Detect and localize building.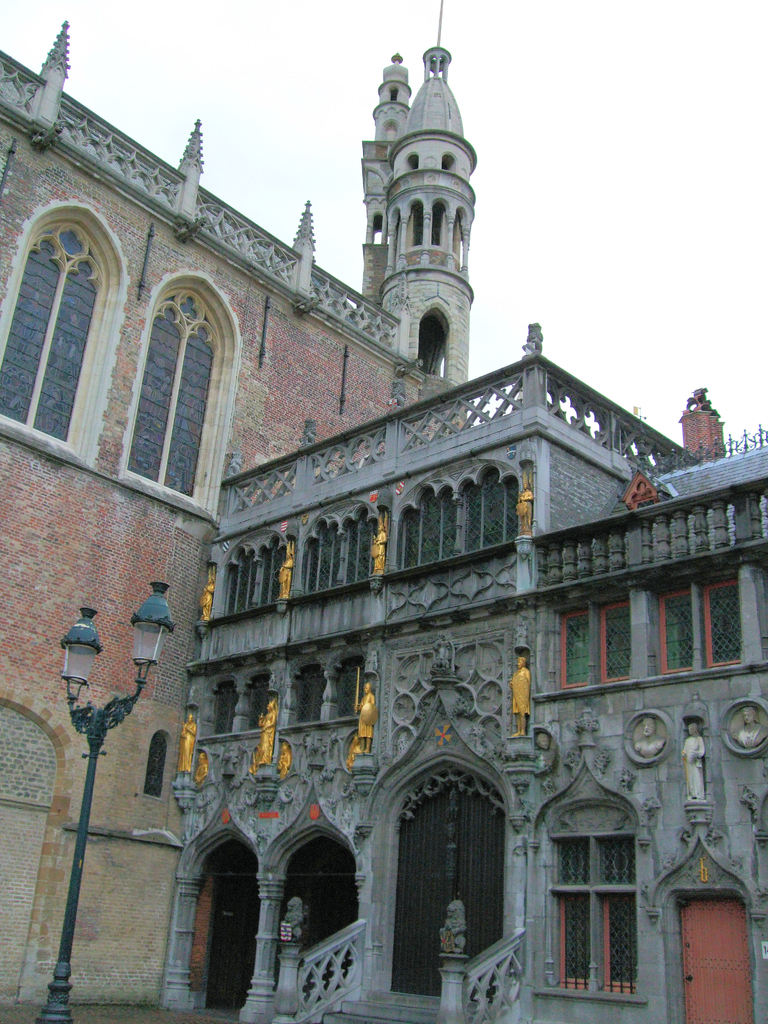
Localized at {"left": 0, "top": 0, "right": 473, "bottom": 1007}.
